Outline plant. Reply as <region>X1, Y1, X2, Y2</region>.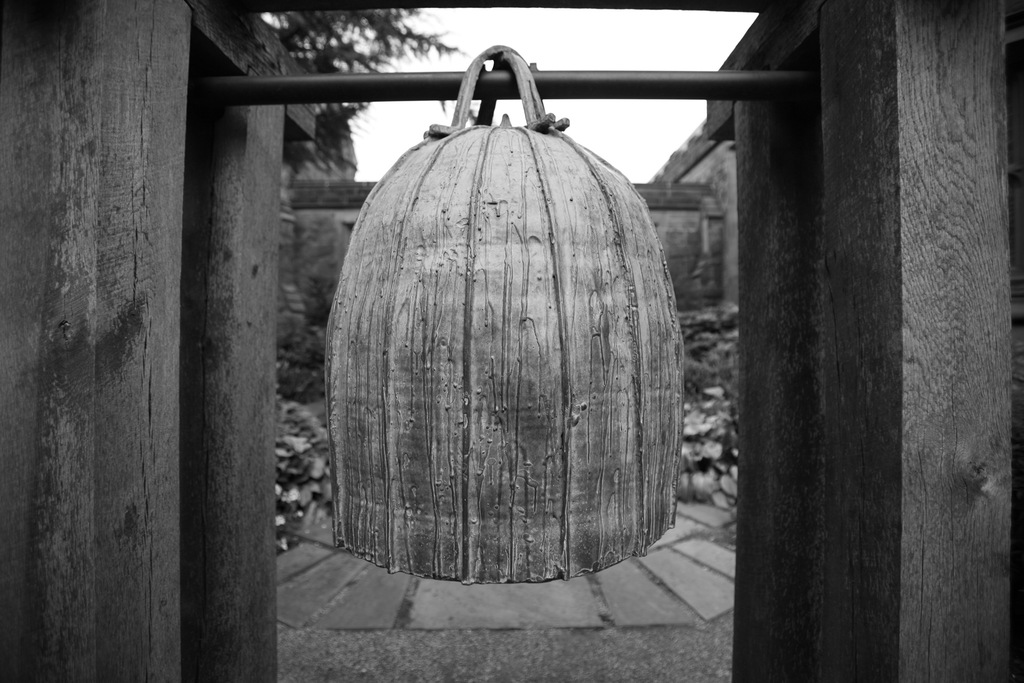
<region>280, 183, 342, 413</region>.
